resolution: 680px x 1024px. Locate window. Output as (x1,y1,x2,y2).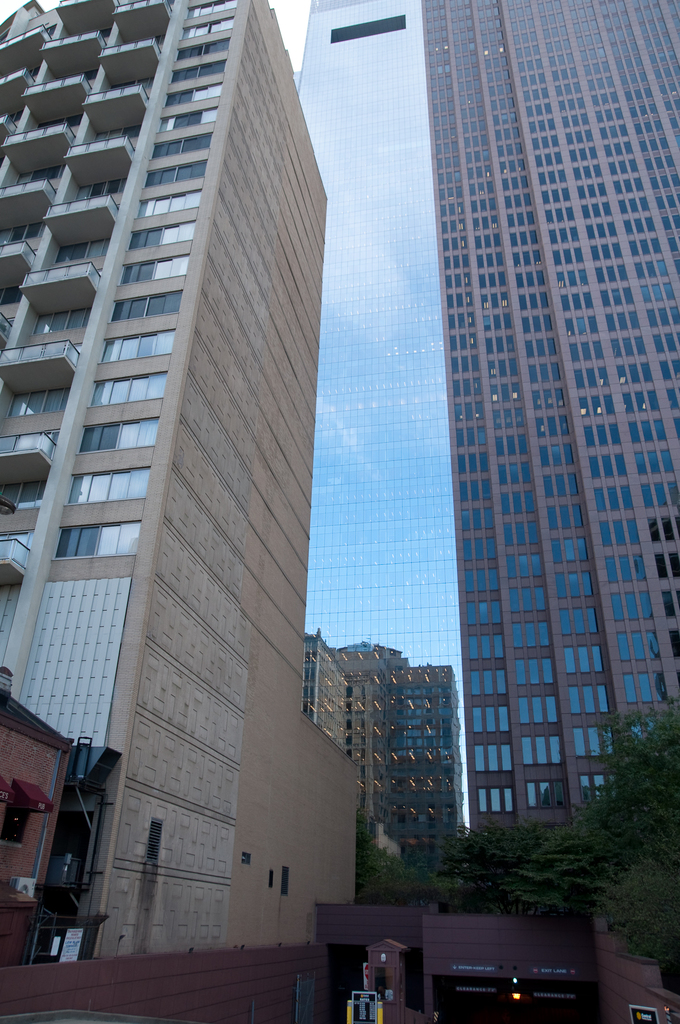
(179,15,233,42).
